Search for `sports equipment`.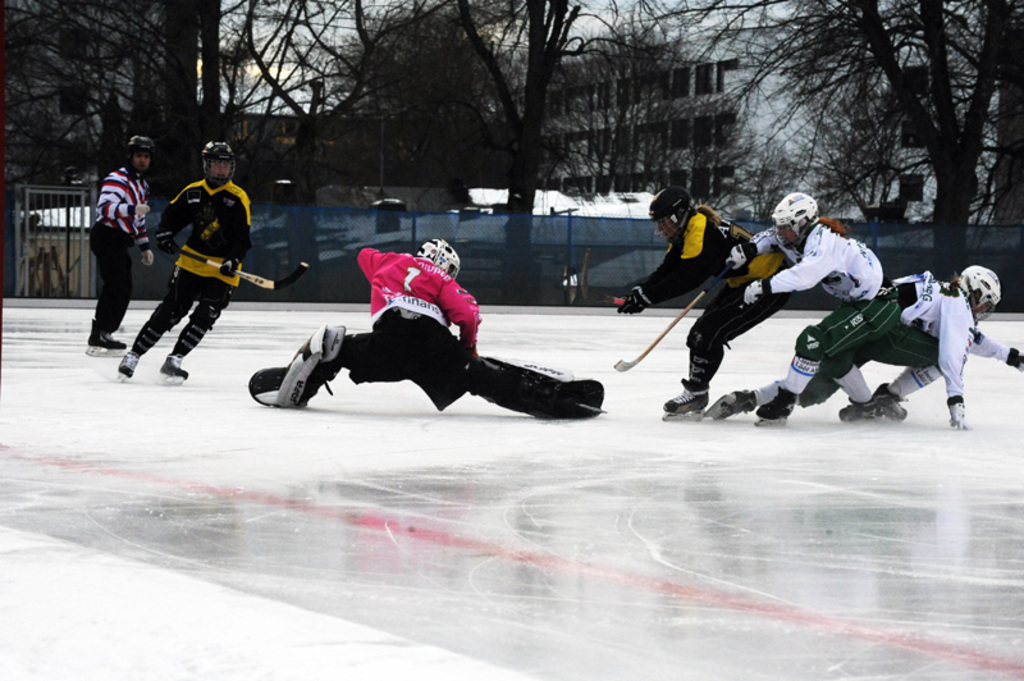
Found at 81/319/129/356.
